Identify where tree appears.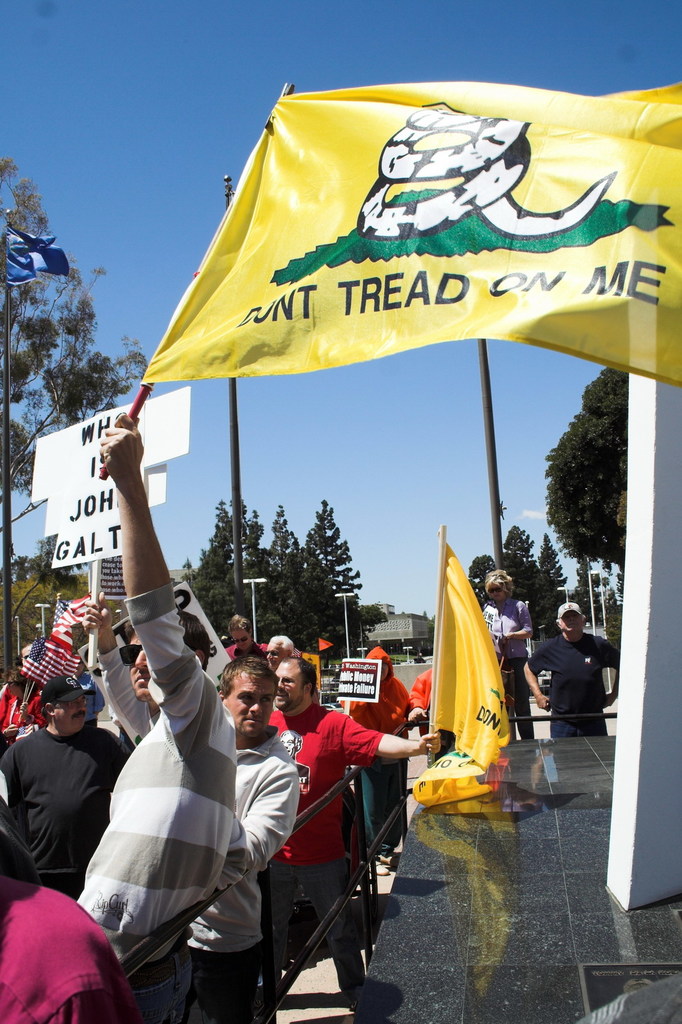
Appears at 191, 501, 378, 662.
